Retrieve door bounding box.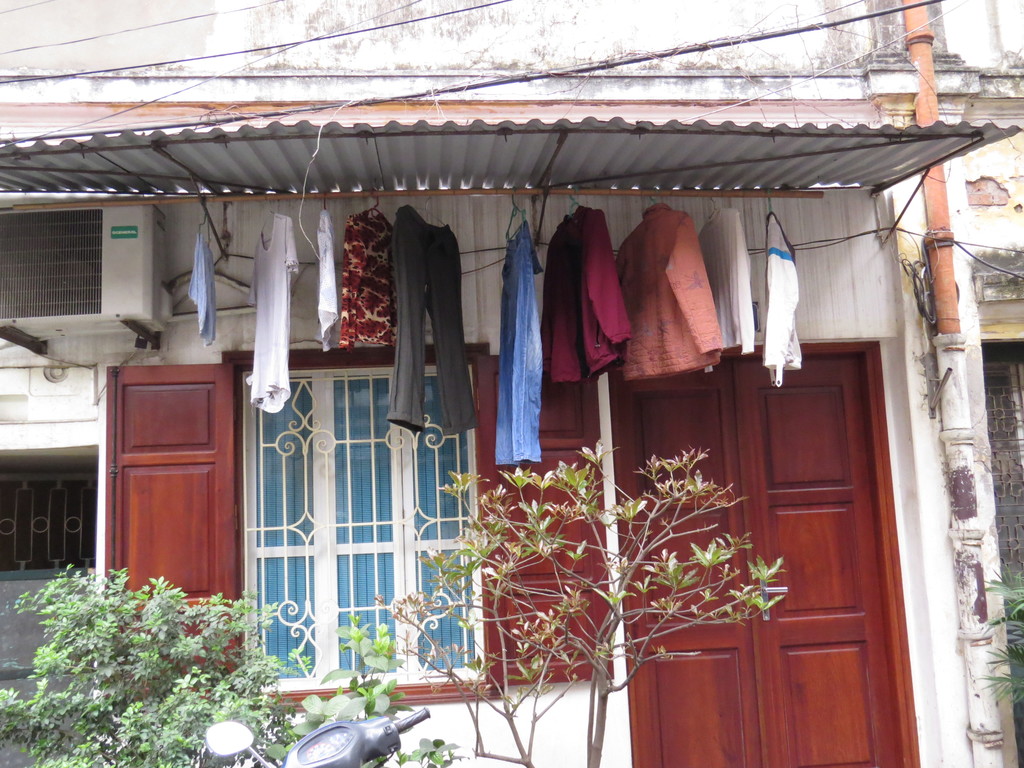
Bounding box: detection(612, 346, 902, 767).
